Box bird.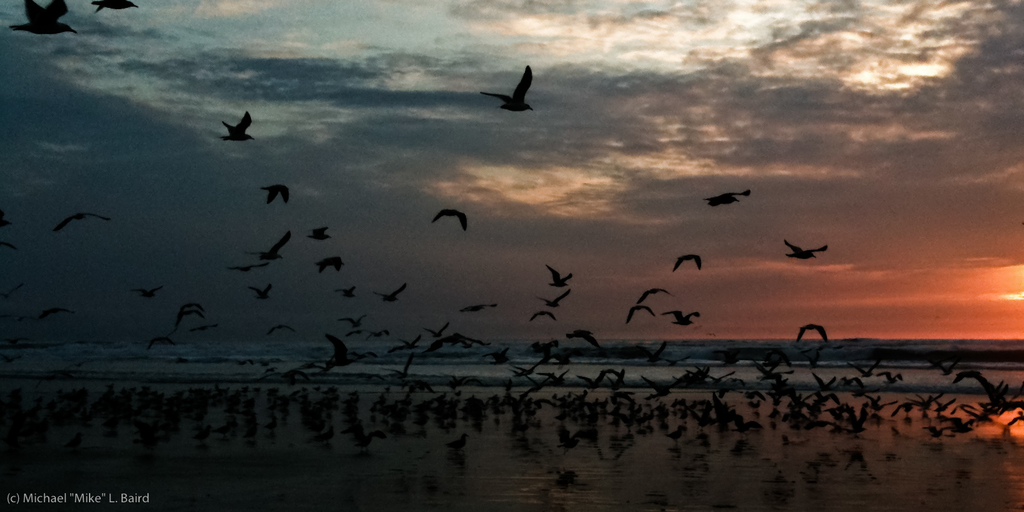
(0,281,29,300).
